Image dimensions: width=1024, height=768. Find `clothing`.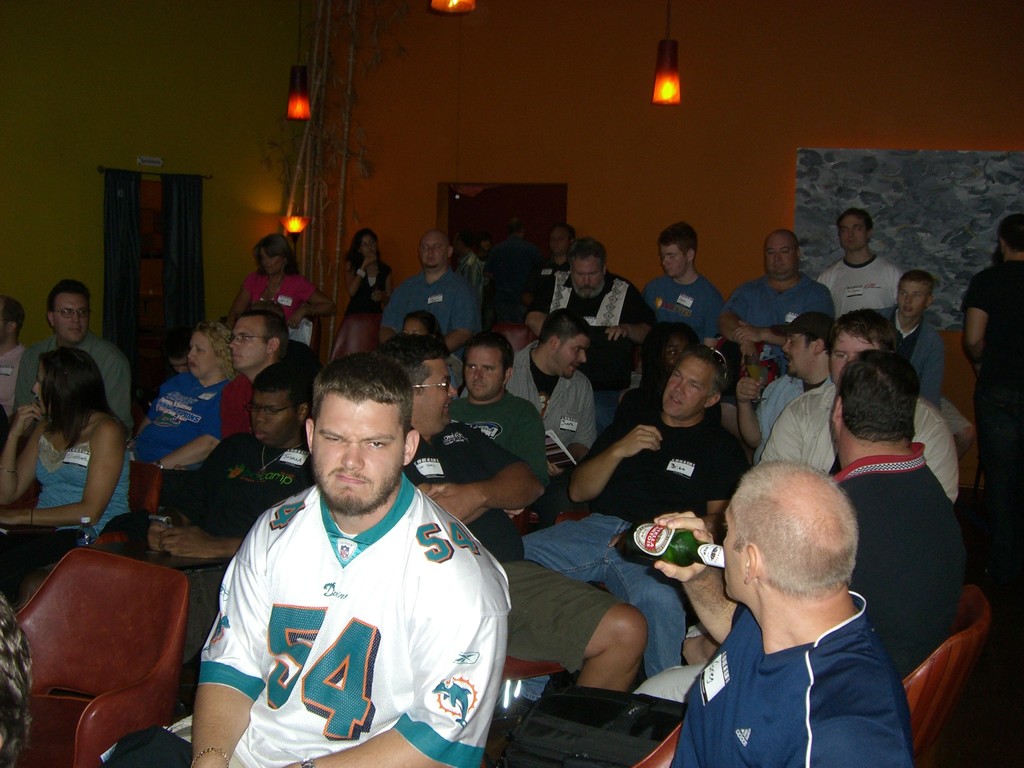
BBox(371, 270, 488, 376).
